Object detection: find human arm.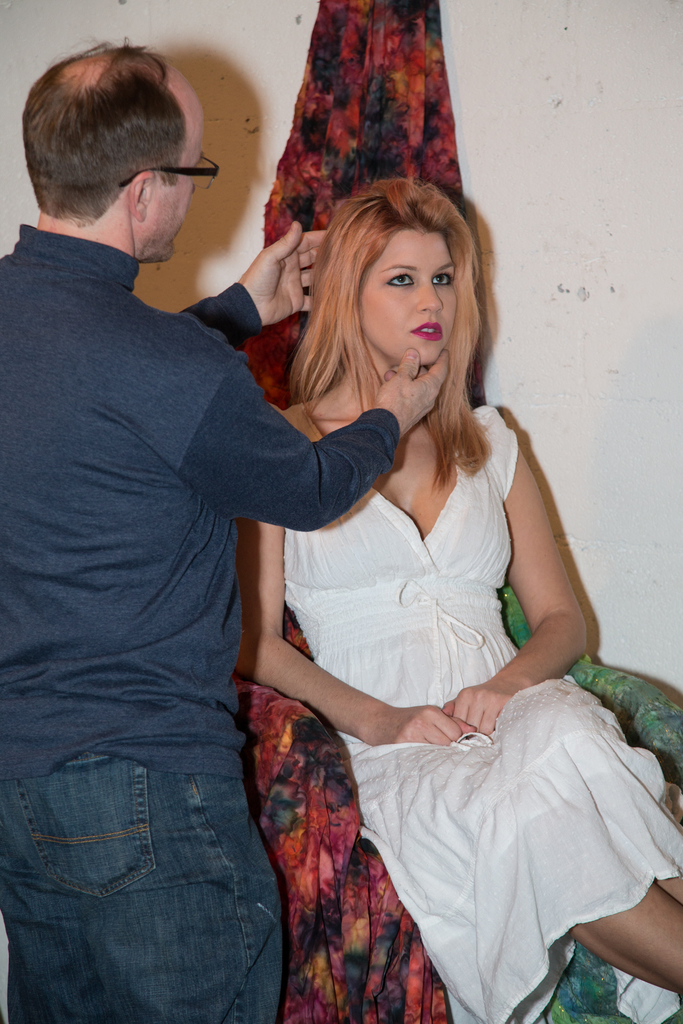
(x1=167, y1=218, x2=328, y2=348).
